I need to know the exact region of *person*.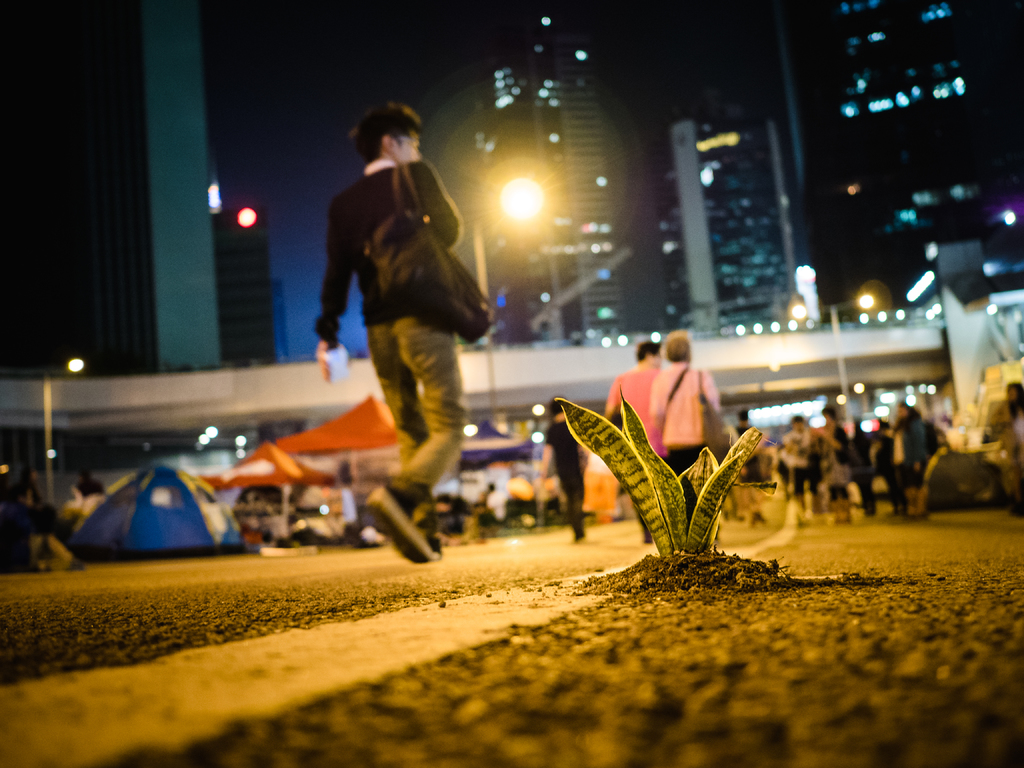
Region: {"left": 655, "top": 329, "right": 721, "bottom": 521}.
